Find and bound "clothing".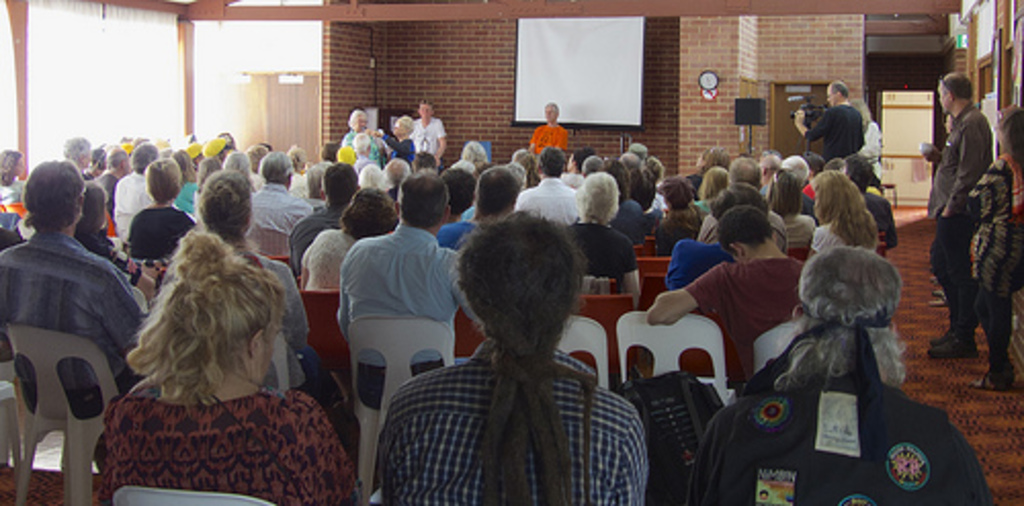
Bound: <region>938, 205, 967, 322</region>.
